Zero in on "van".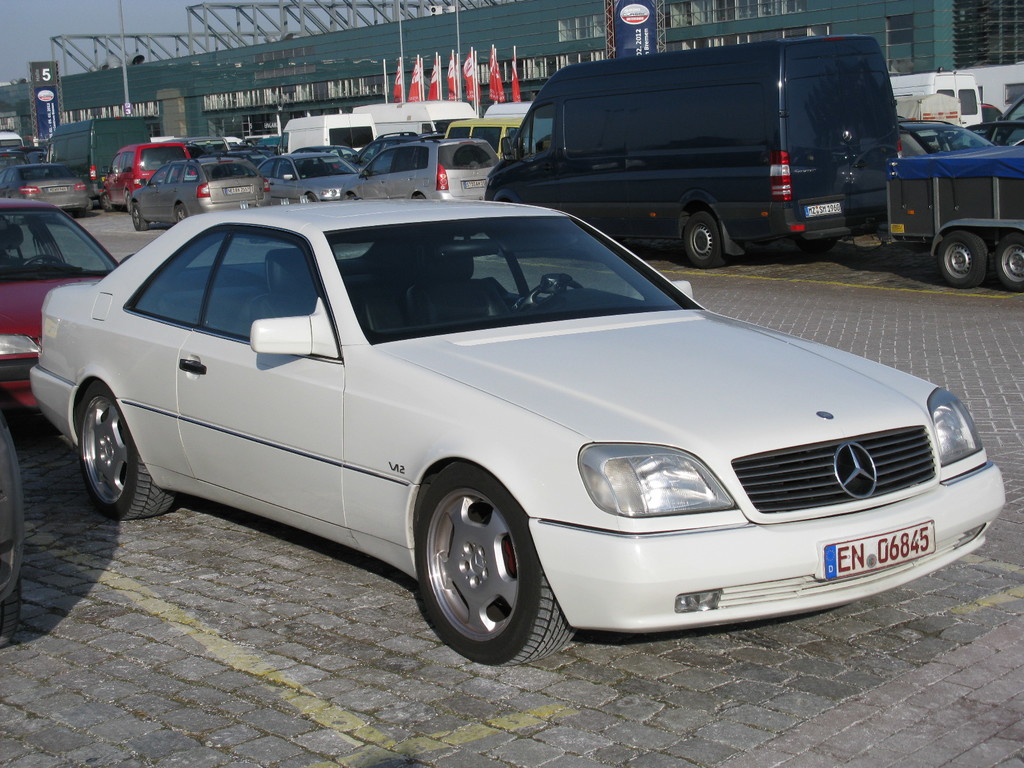
Zeroed in: 276:114:378:157.
